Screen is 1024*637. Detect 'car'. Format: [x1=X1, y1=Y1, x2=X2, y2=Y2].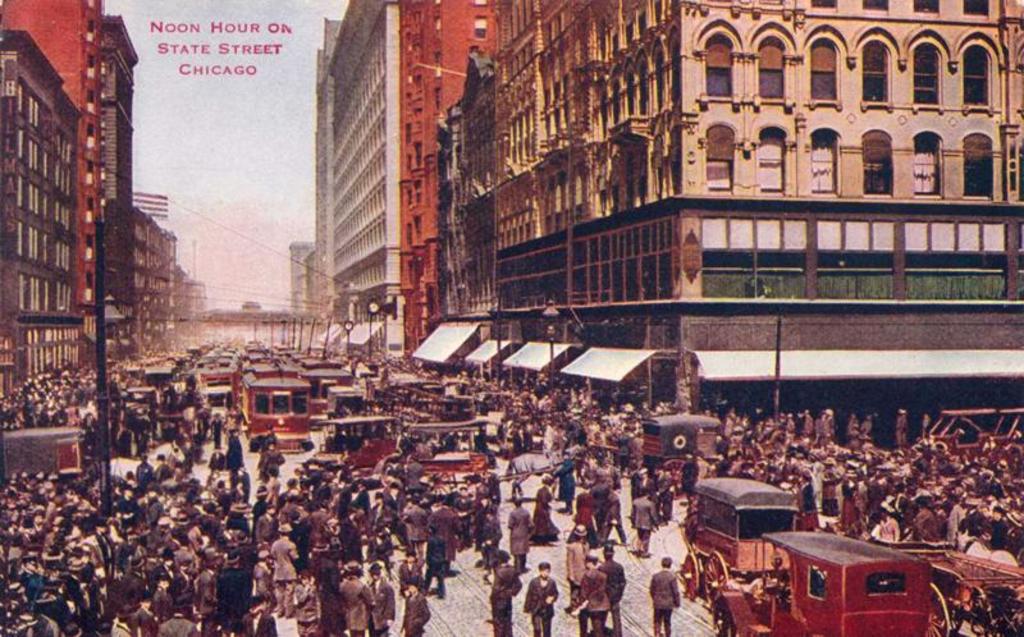
[x1=716, y1=530, x2=933, y2=636].
